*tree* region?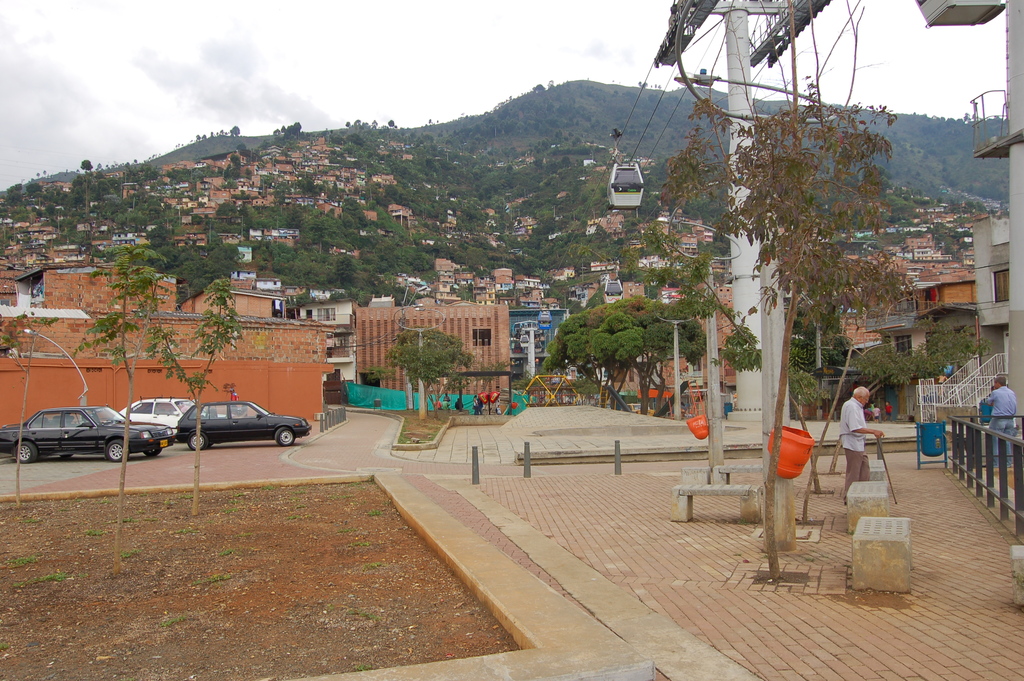
x1=611, y1=192, x2=824, y2=498
